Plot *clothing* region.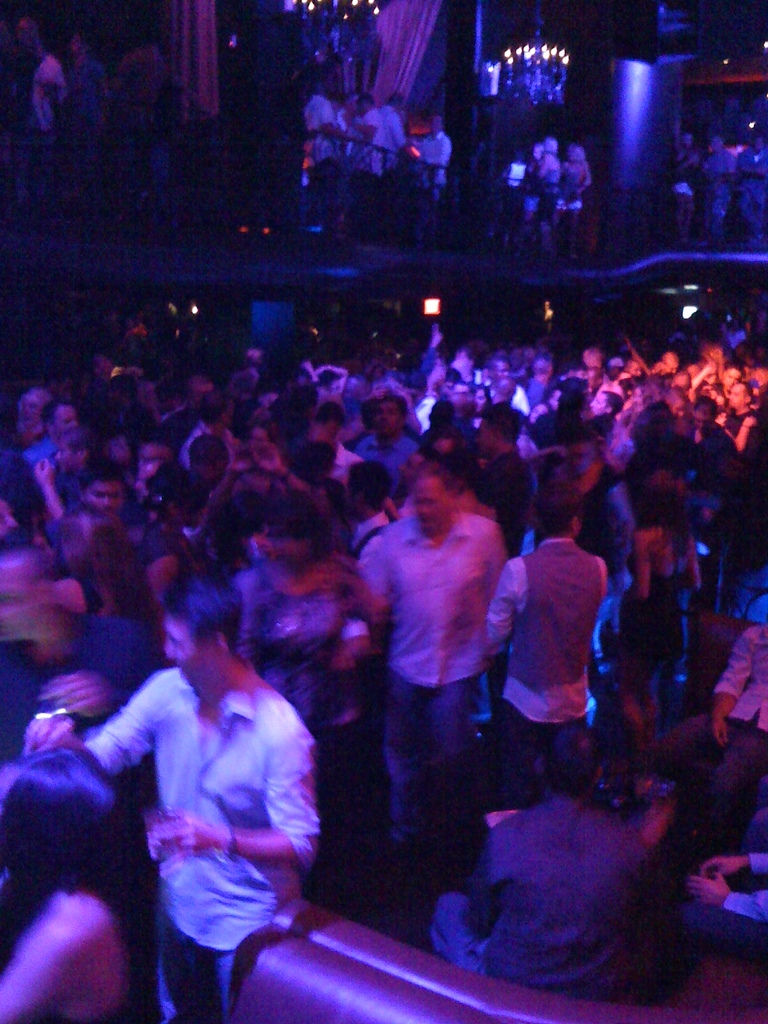
Plotted at detection(70, 613, 331, 982).
